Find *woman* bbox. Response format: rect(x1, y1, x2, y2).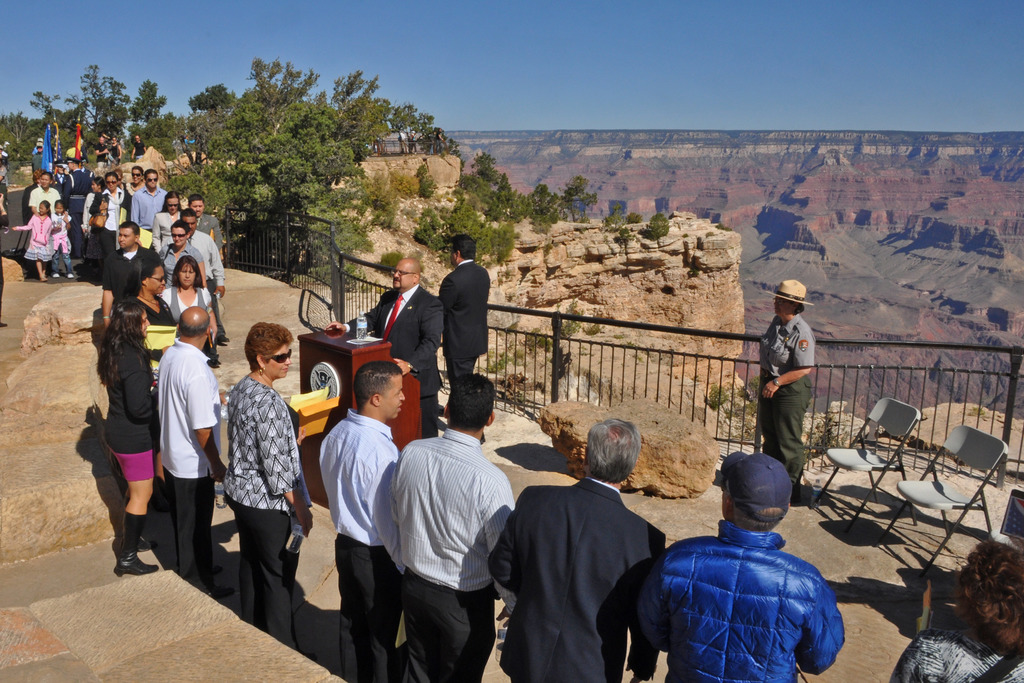
rect(118, 250, 179, 379).
